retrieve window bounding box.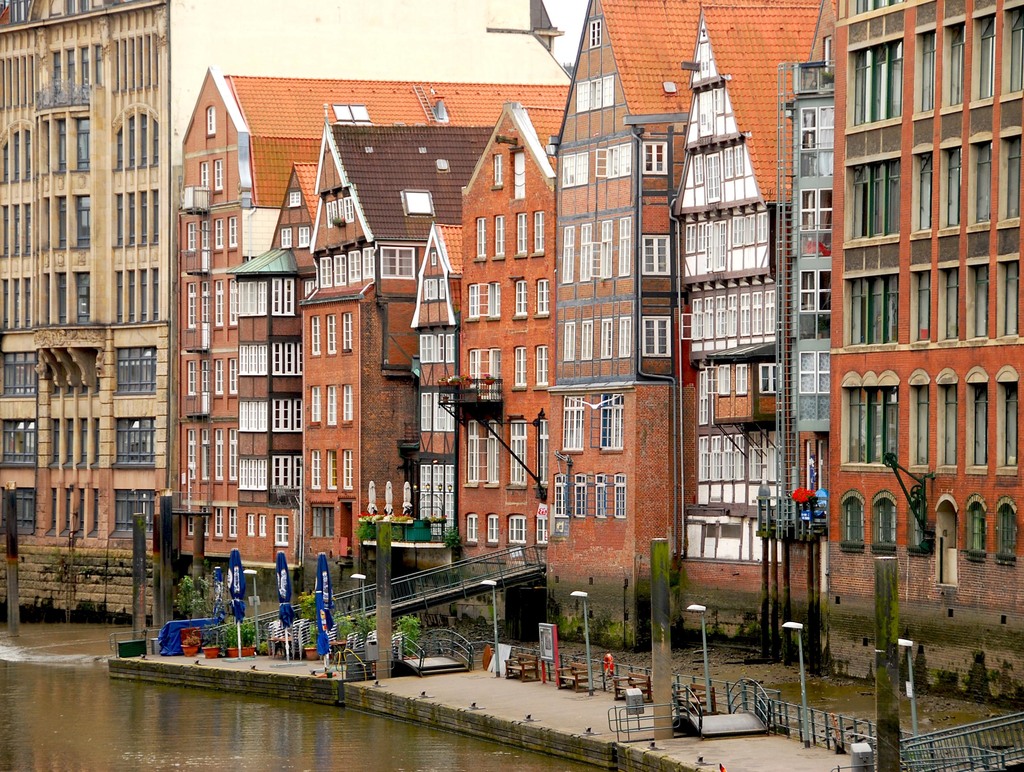
Bounding box: 328/380/340/424.
